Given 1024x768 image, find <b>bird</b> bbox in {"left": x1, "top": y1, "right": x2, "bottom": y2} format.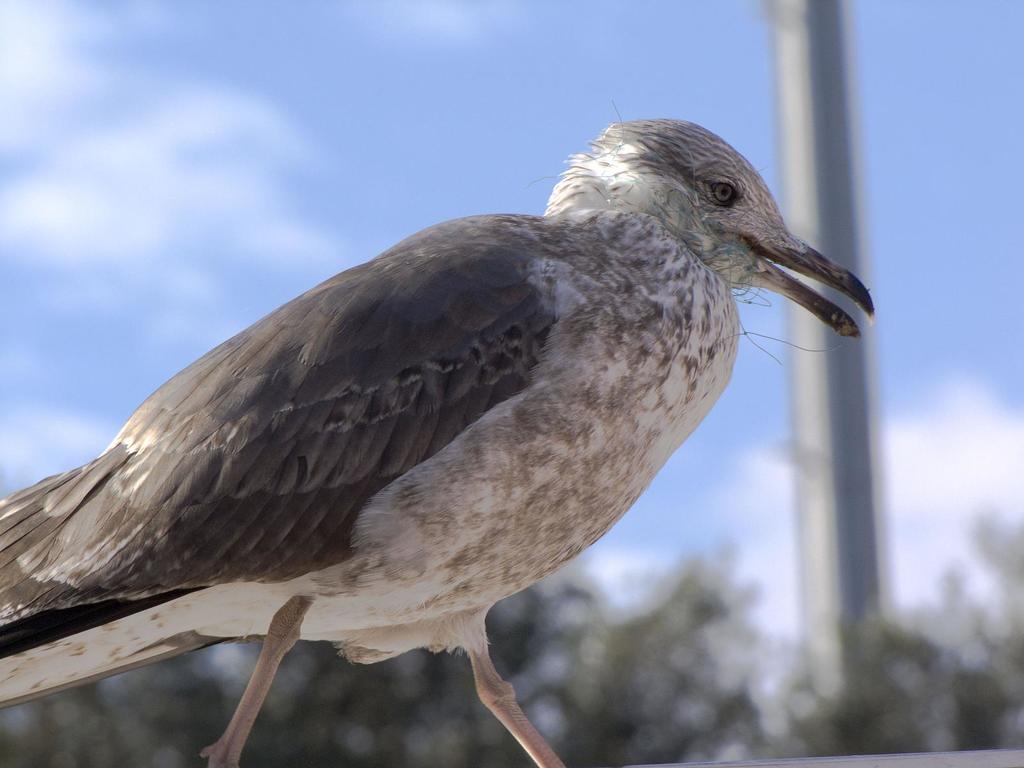
{"left": 8, "top": 119, "right": 860, "bottom": 744}.
